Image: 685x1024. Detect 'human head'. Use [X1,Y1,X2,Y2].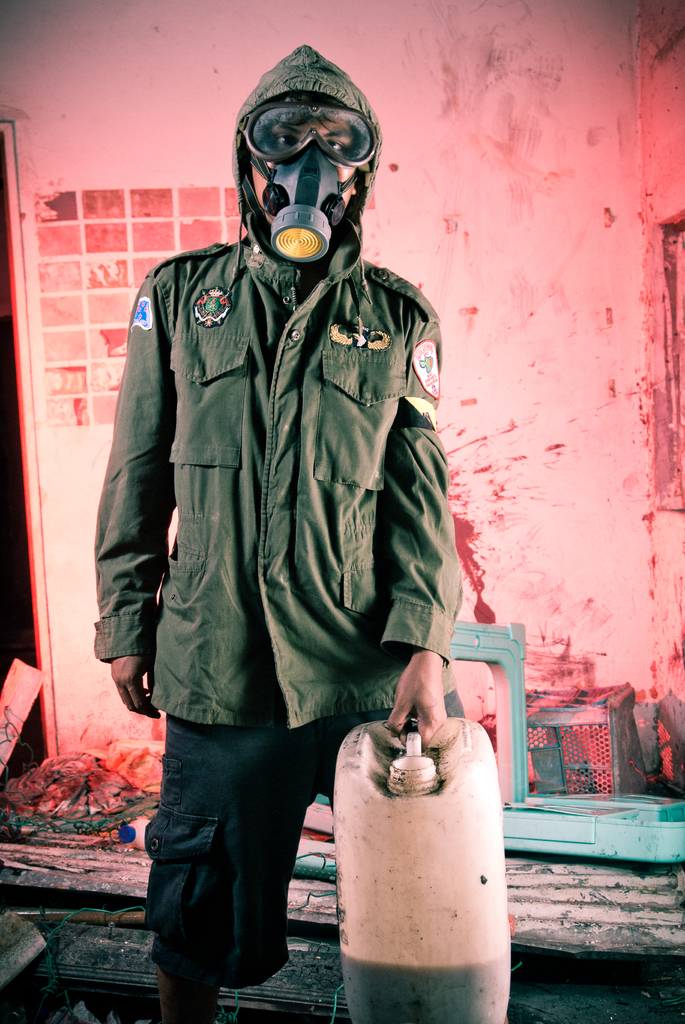
[229,43,394,252].
